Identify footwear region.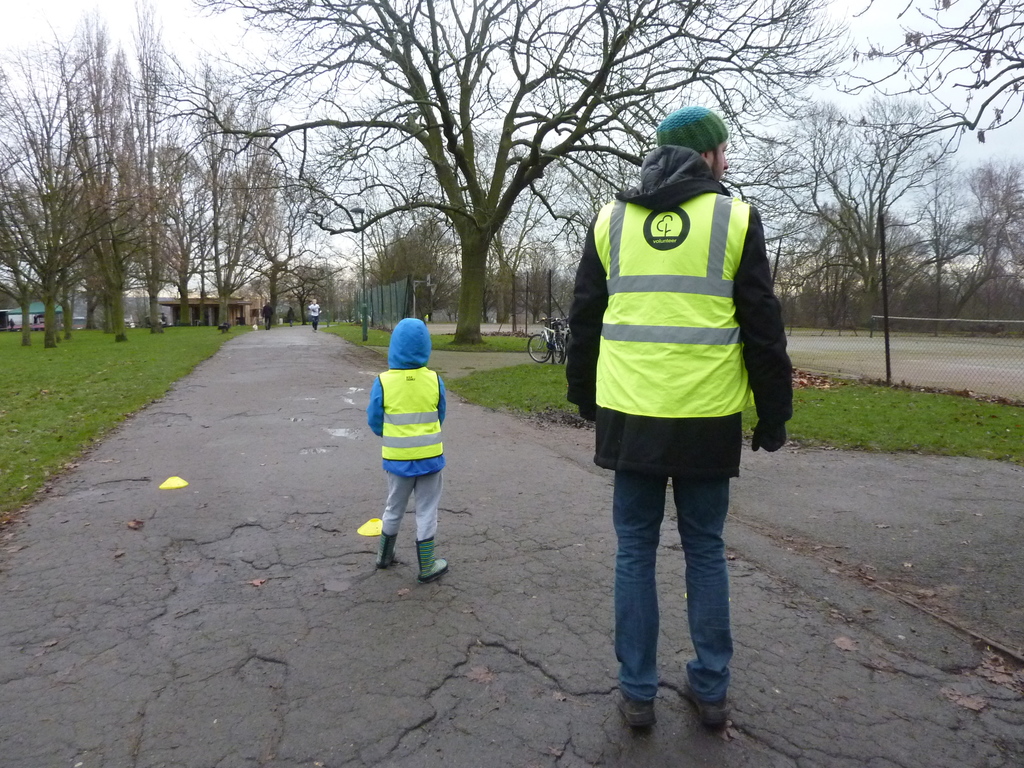
Region: Rect(417, 535, 449, 584).
